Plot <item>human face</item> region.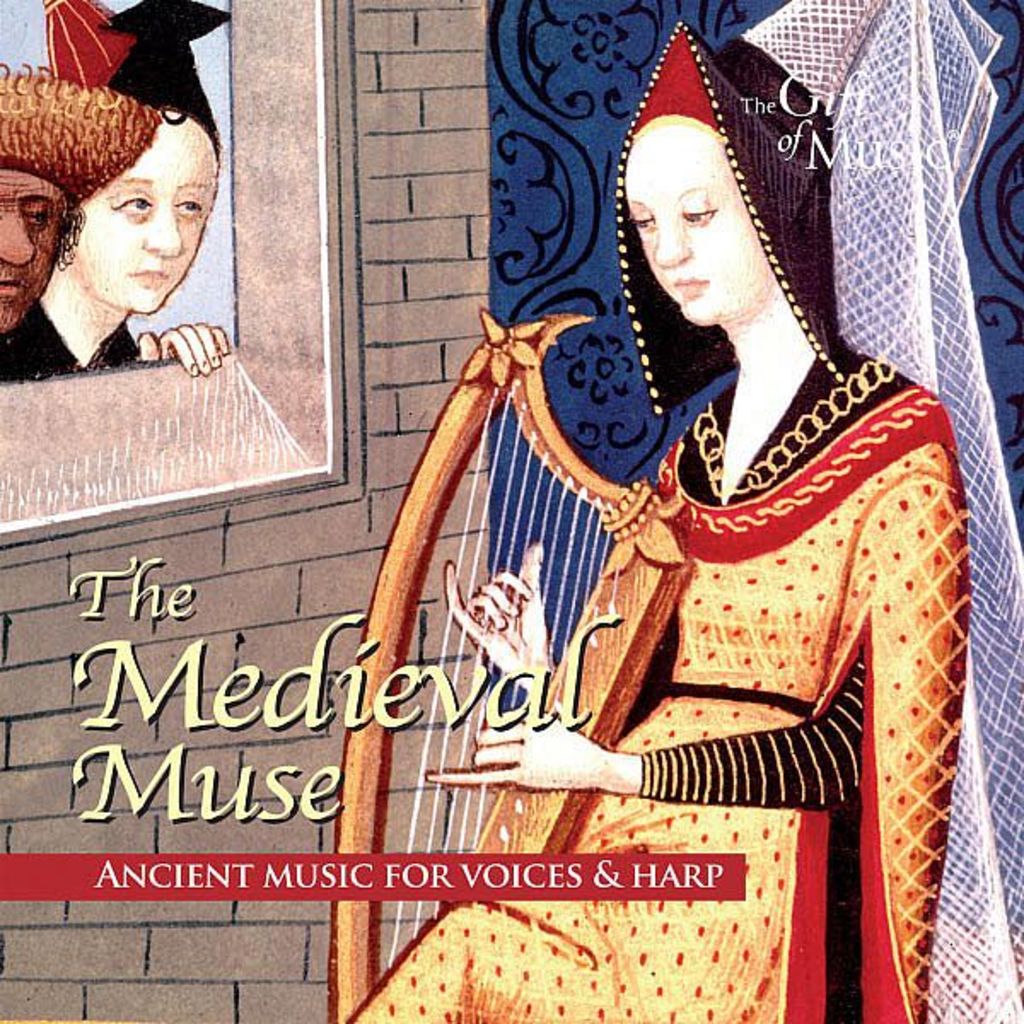
Plotted at x1=628 y1=128 x2=778 y2=328.
